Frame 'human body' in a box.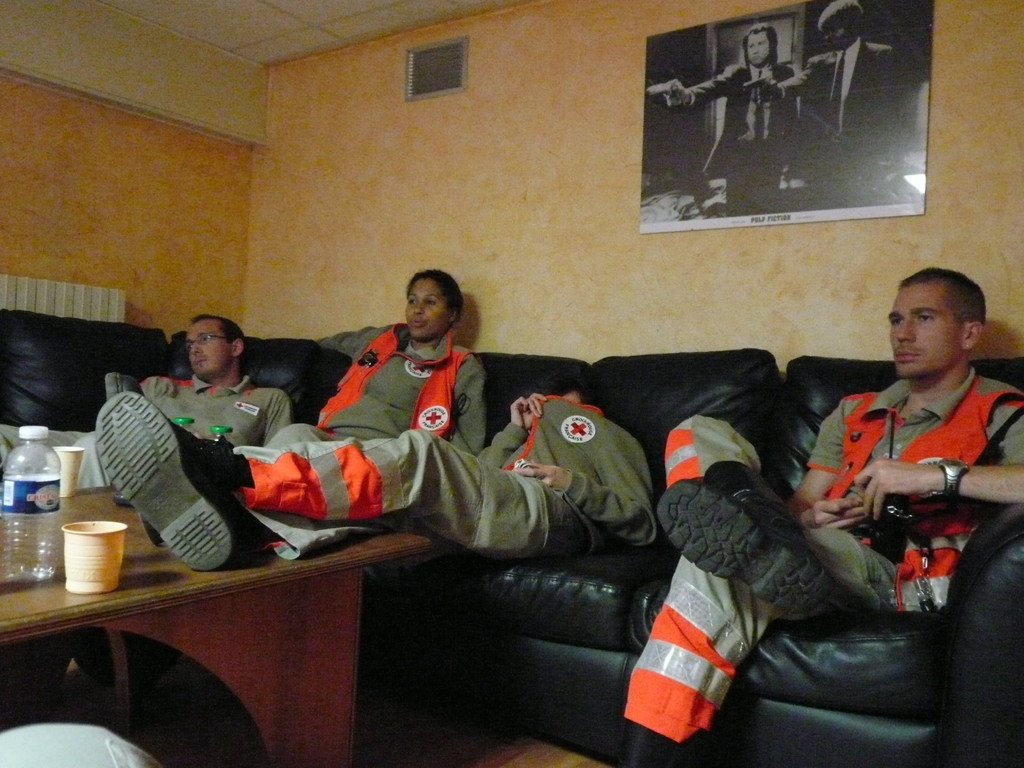
pyautogui.locateOnScreen(81, 390, 667, 573).
